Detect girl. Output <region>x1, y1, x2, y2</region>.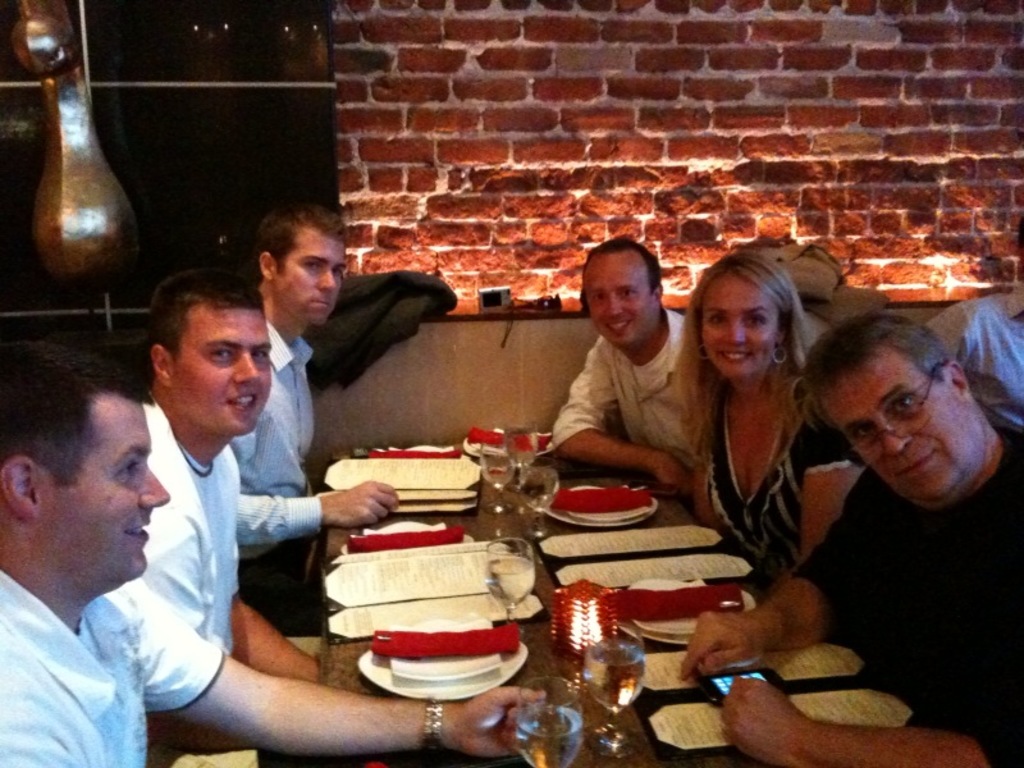
<region>675, 252, 860, 580</region>.
